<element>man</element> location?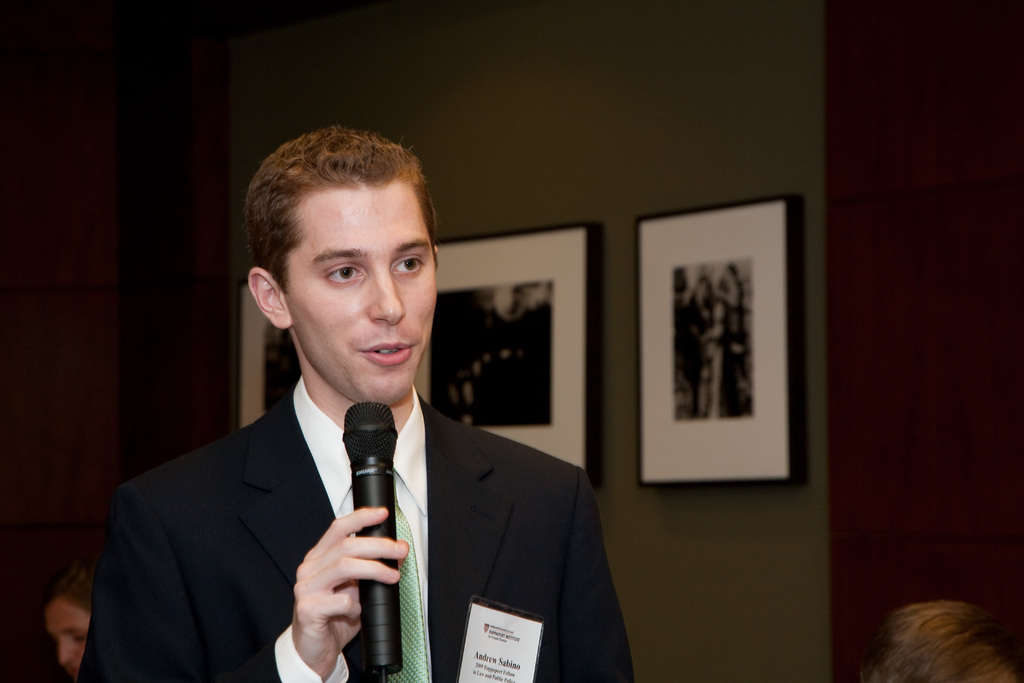
50, 163, 620, 668
